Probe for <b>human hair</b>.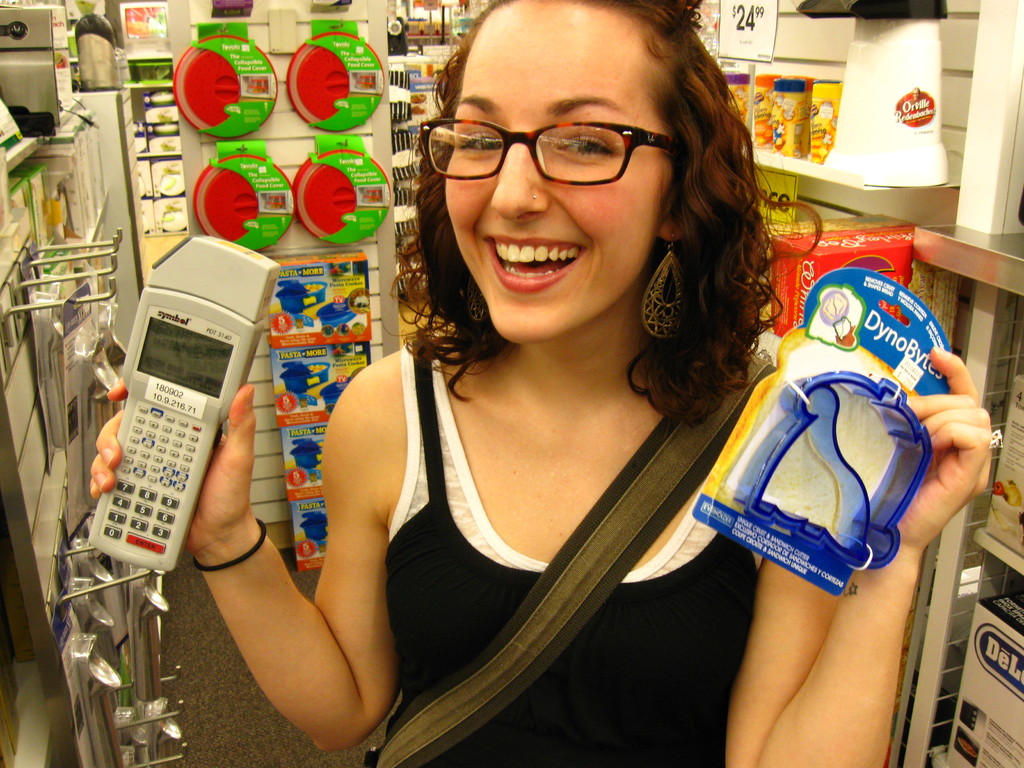
Probe result: 388, 6, 758, 386.
